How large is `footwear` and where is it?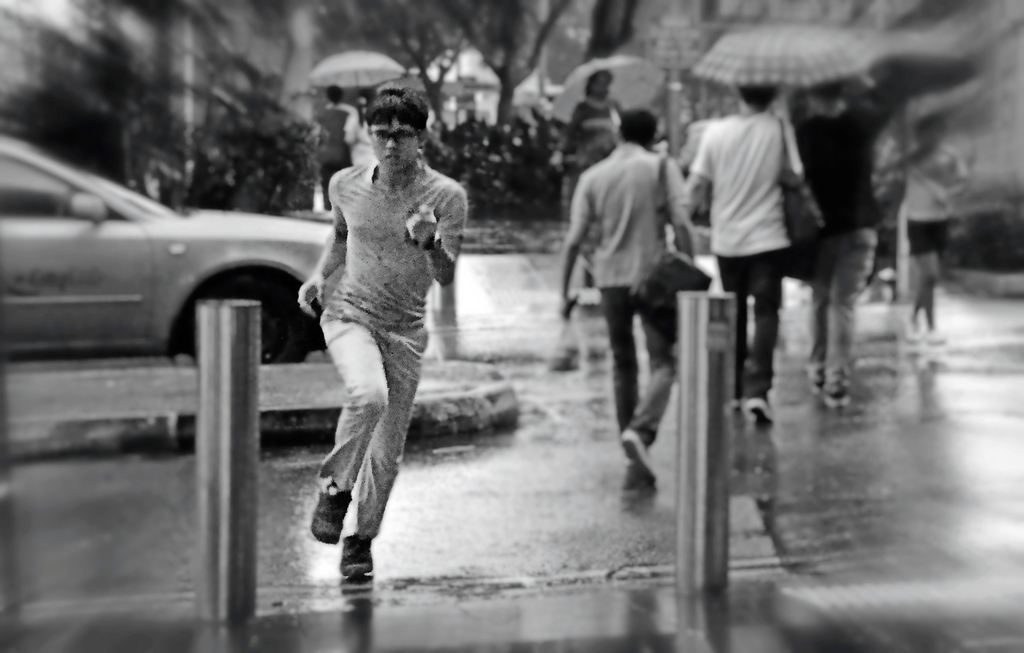
Bounding box: 822,379,853,409.
